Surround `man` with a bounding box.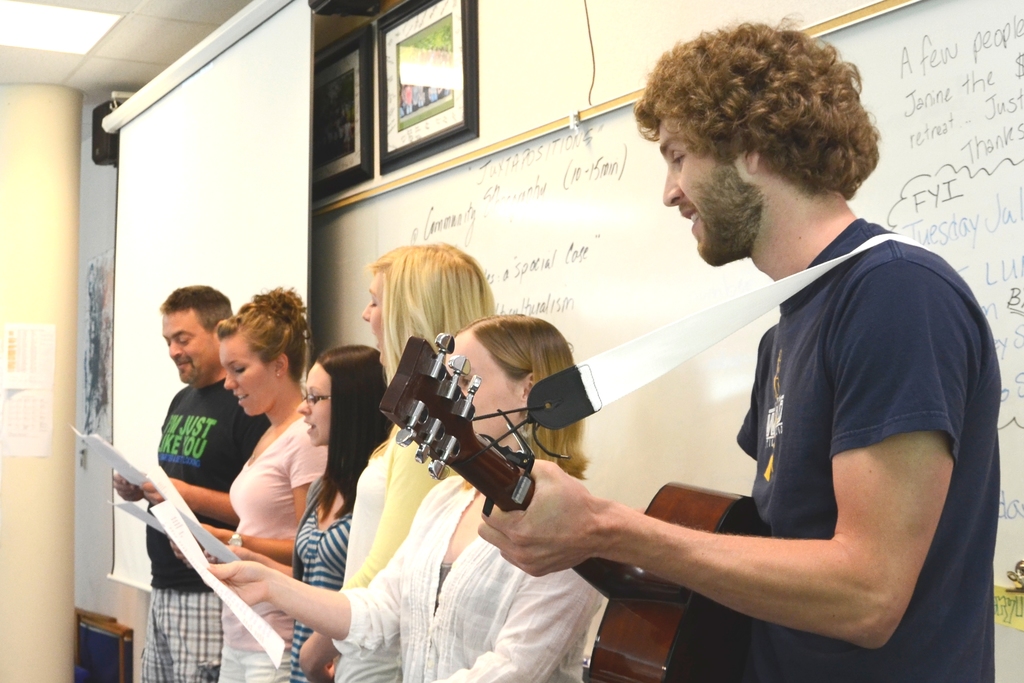
<box>484,44,996,670</box>.
